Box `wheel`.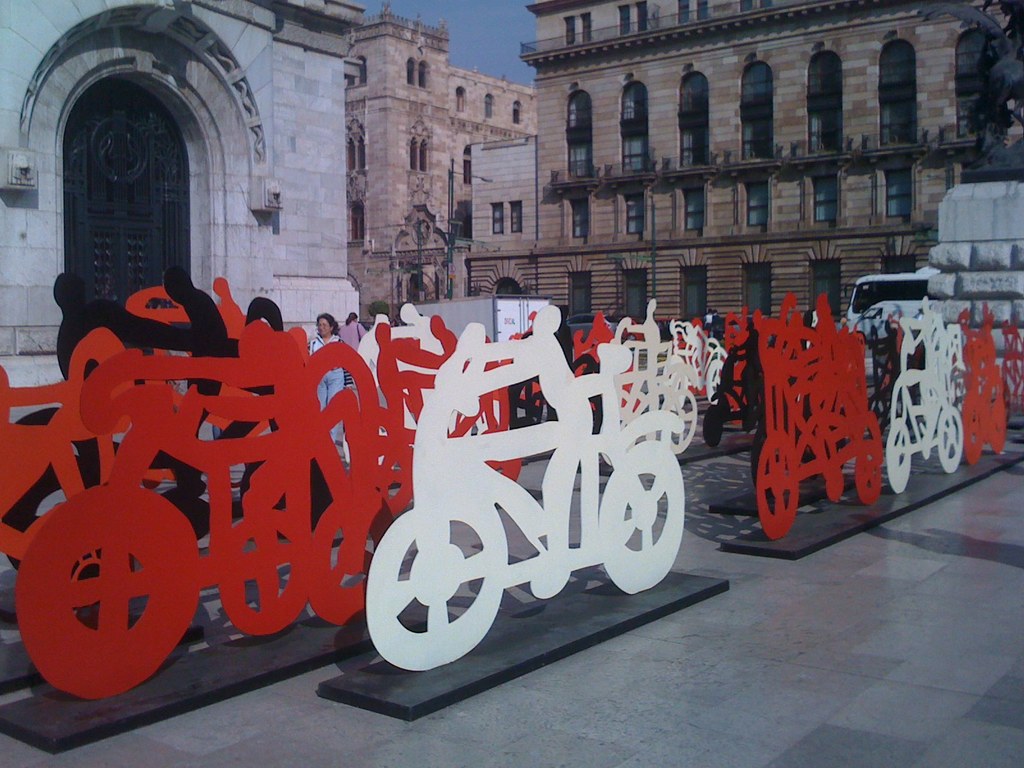
598:438:686:596.
